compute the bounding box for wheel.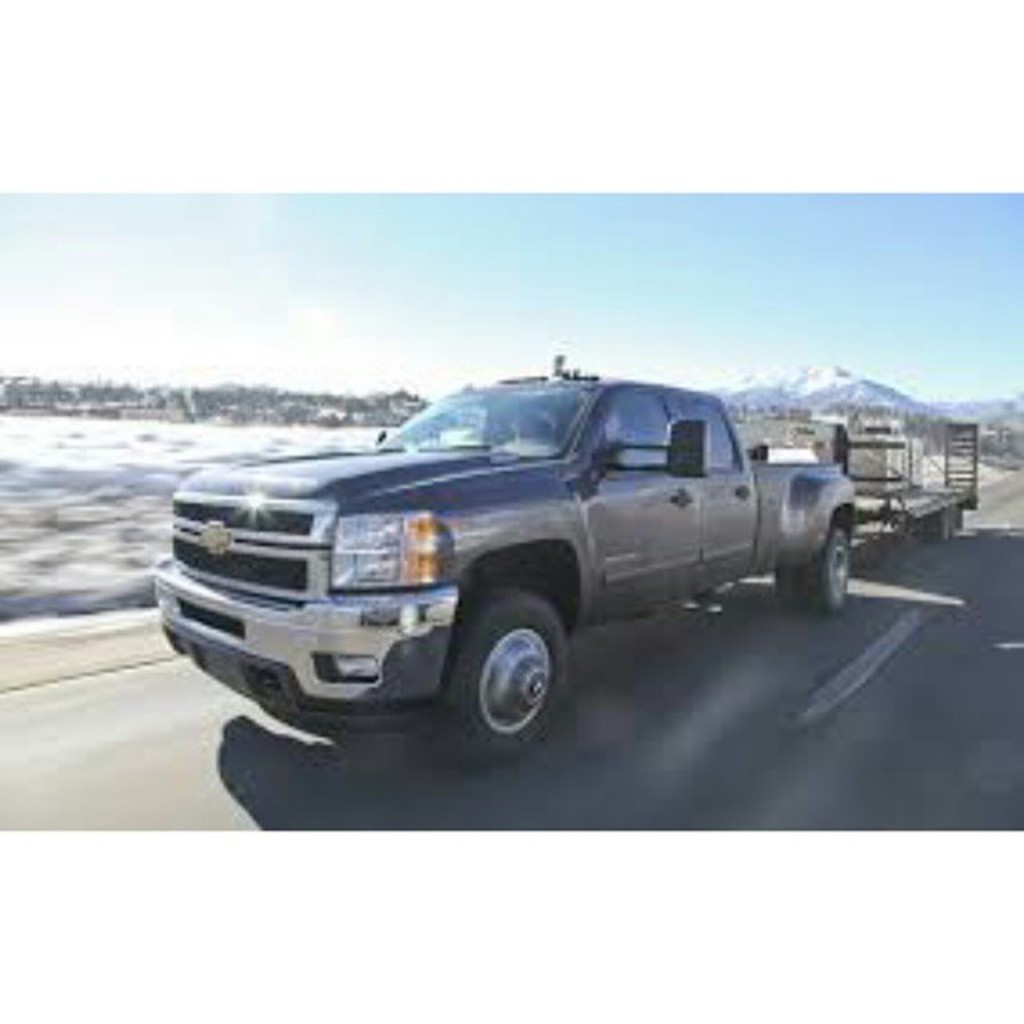
{"x1": 926, "y1": 506, "x2": 950, "y2": 541}.
